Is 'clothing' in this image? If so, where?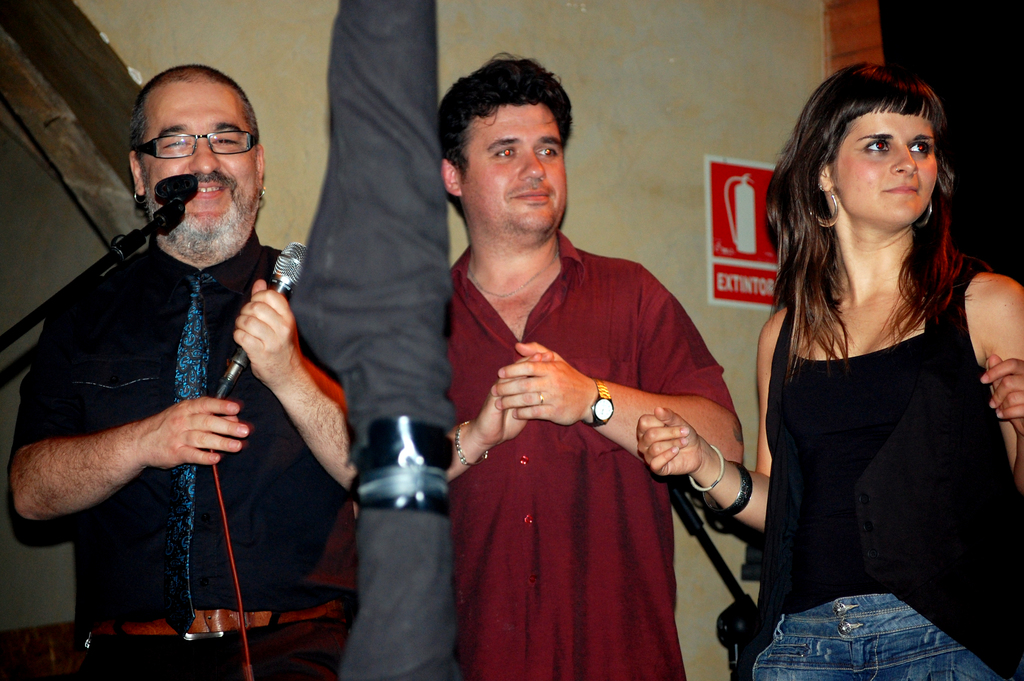
Yes, at 6/224/350/680.
